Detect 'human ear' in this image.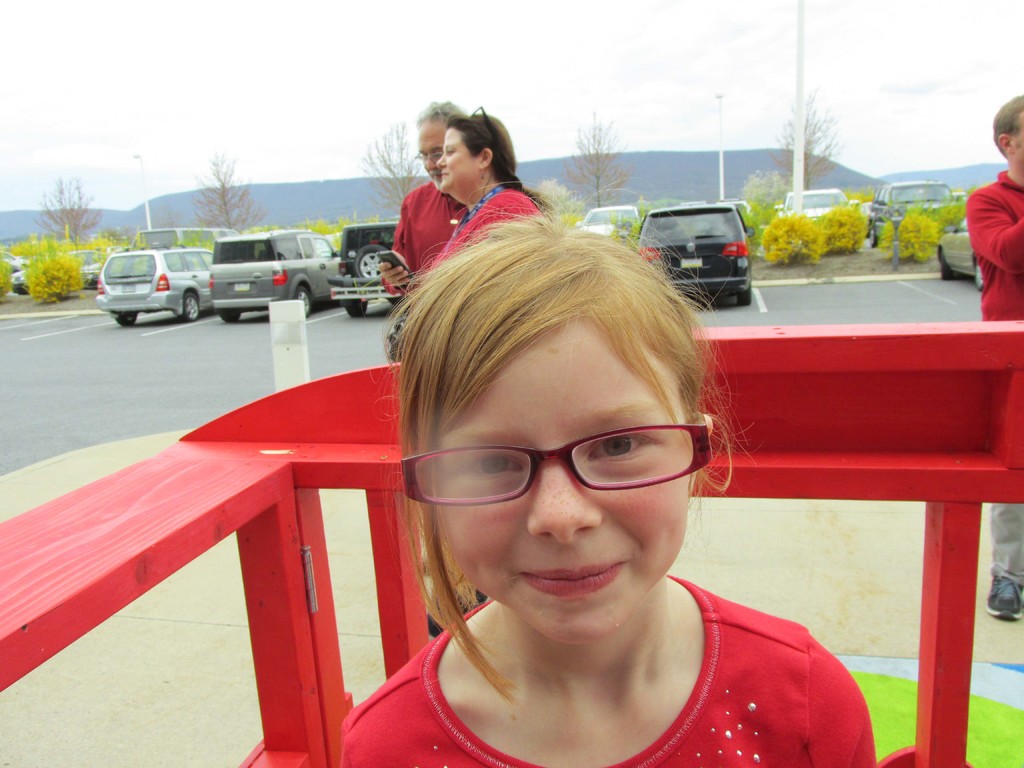
Detection: l=705, t=415, r=713, b=440.
